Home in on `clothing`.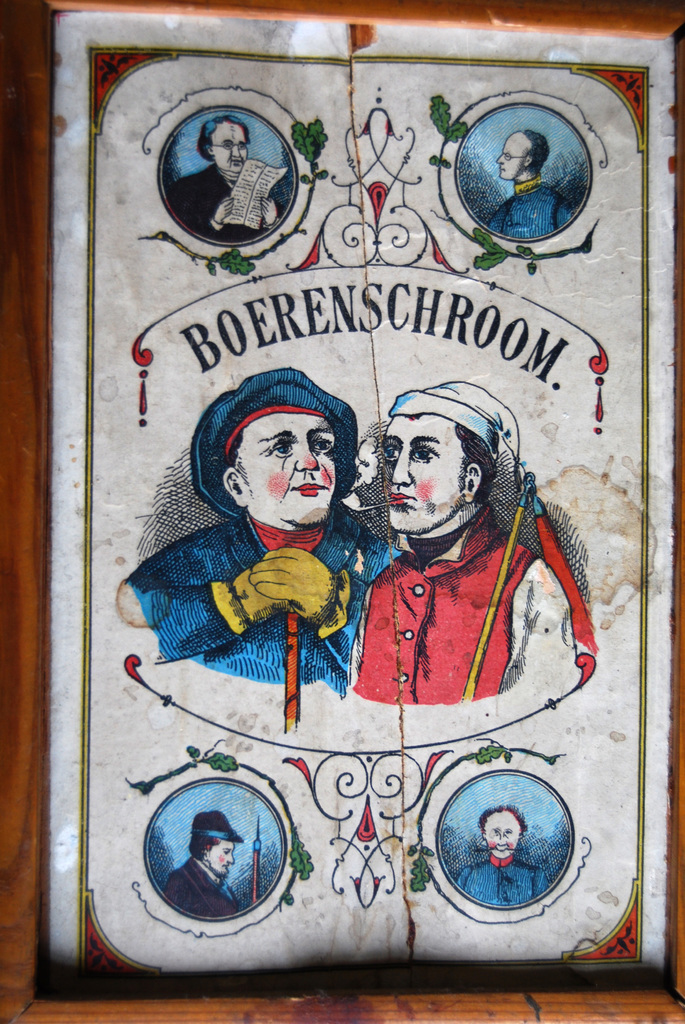
Homed in at bbox=[162, 161, 280, 241].
